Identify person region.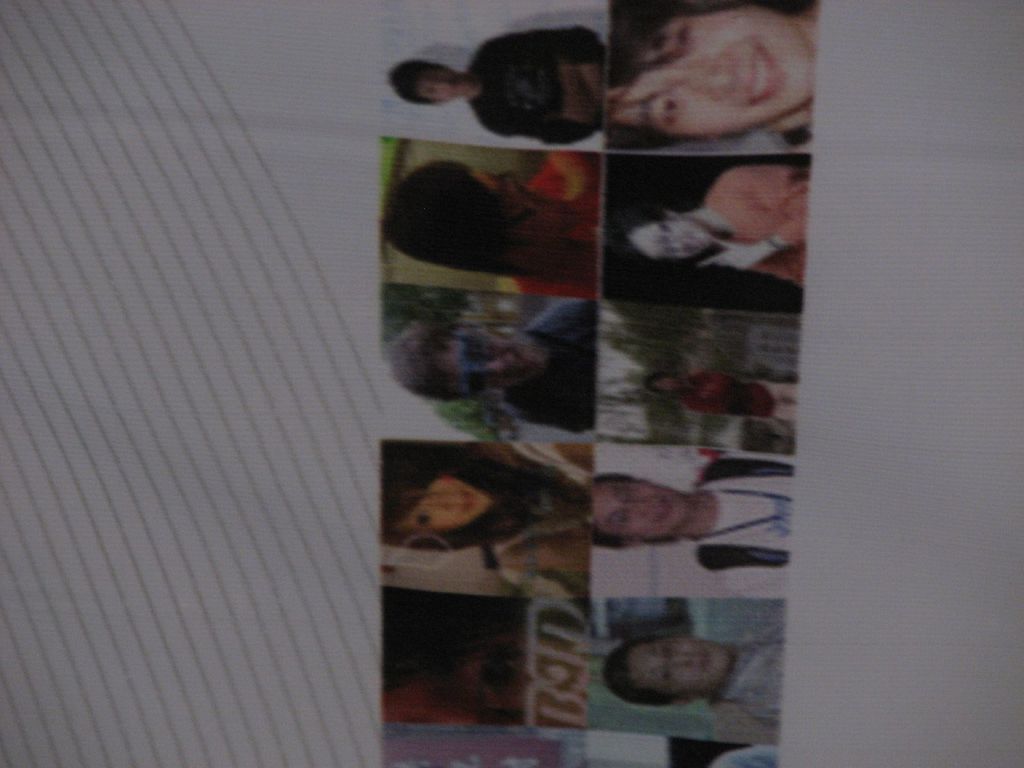
Region: bbox=[381, 442, 593, 602].
